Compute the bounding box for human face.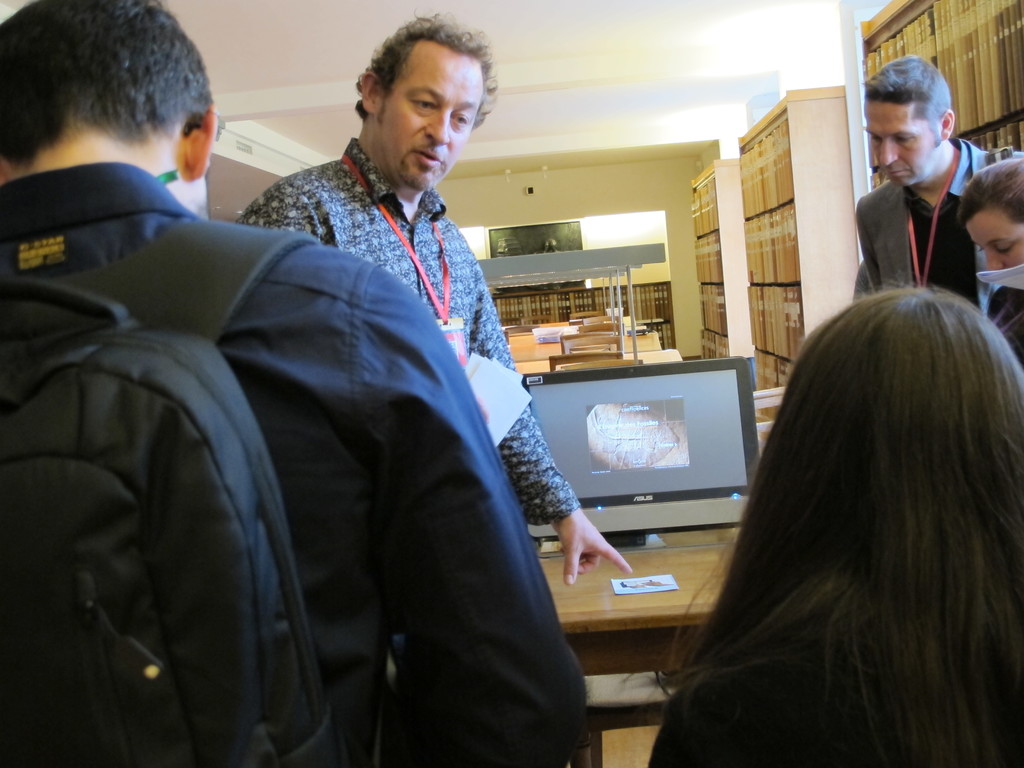
bbox=(375, 41, 484, 189).
